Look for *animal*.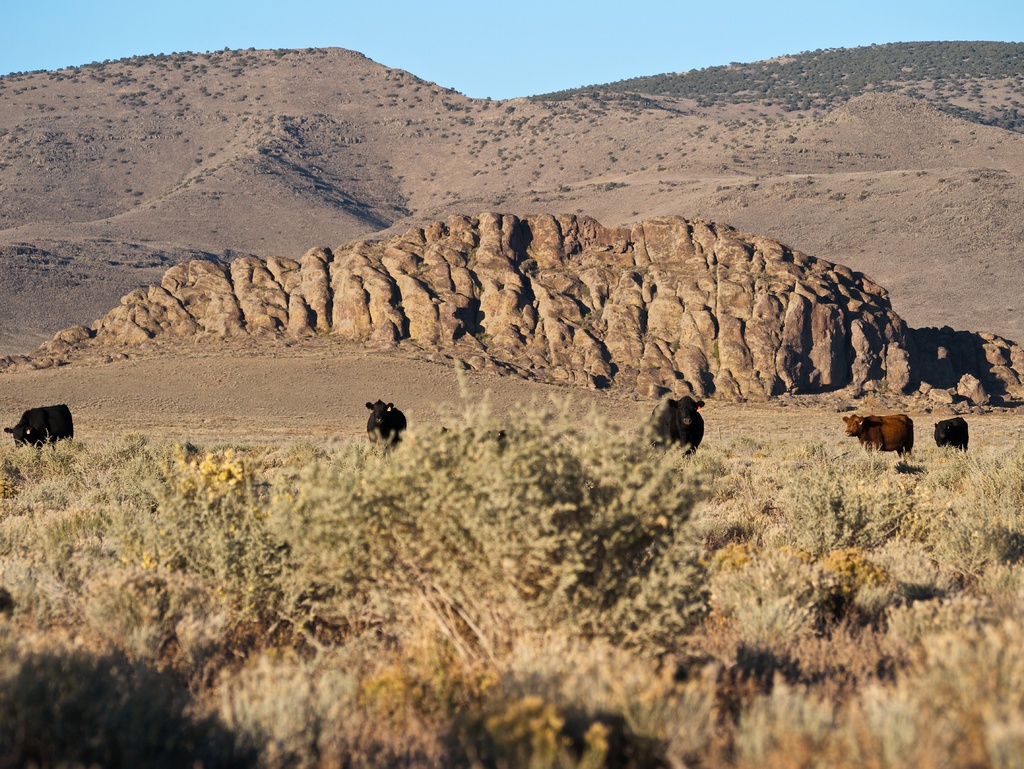
Found: bbox=(644, 389, 708, 464).
